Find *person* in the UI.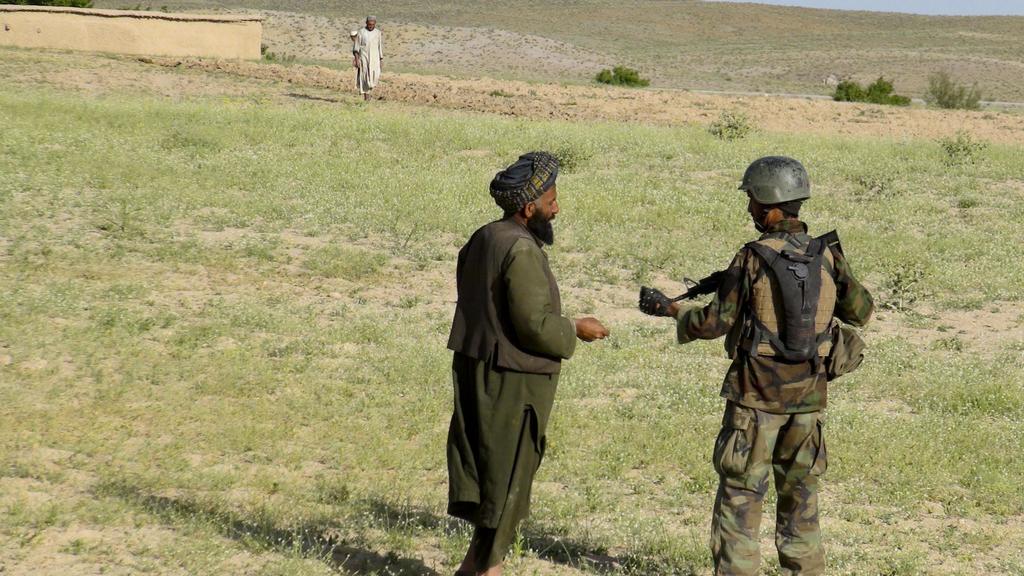
UI element at BBox(347, 17, 387, 103).
